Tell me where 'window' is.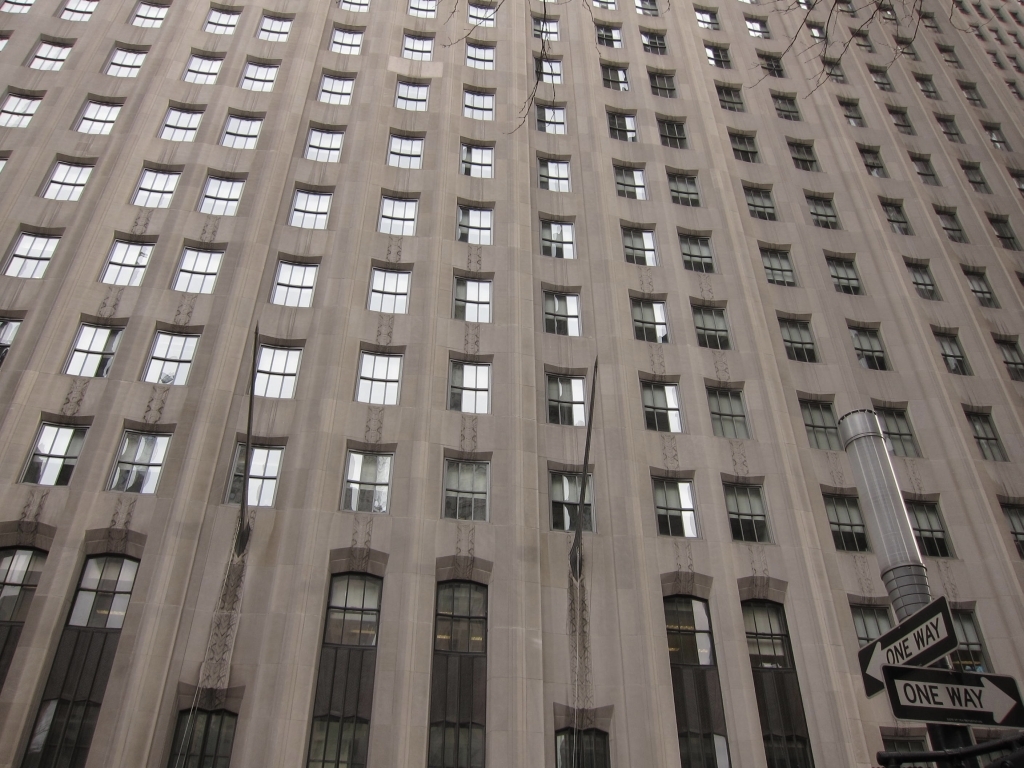
'window' is at bbox=[678, 238, 715, 272].
